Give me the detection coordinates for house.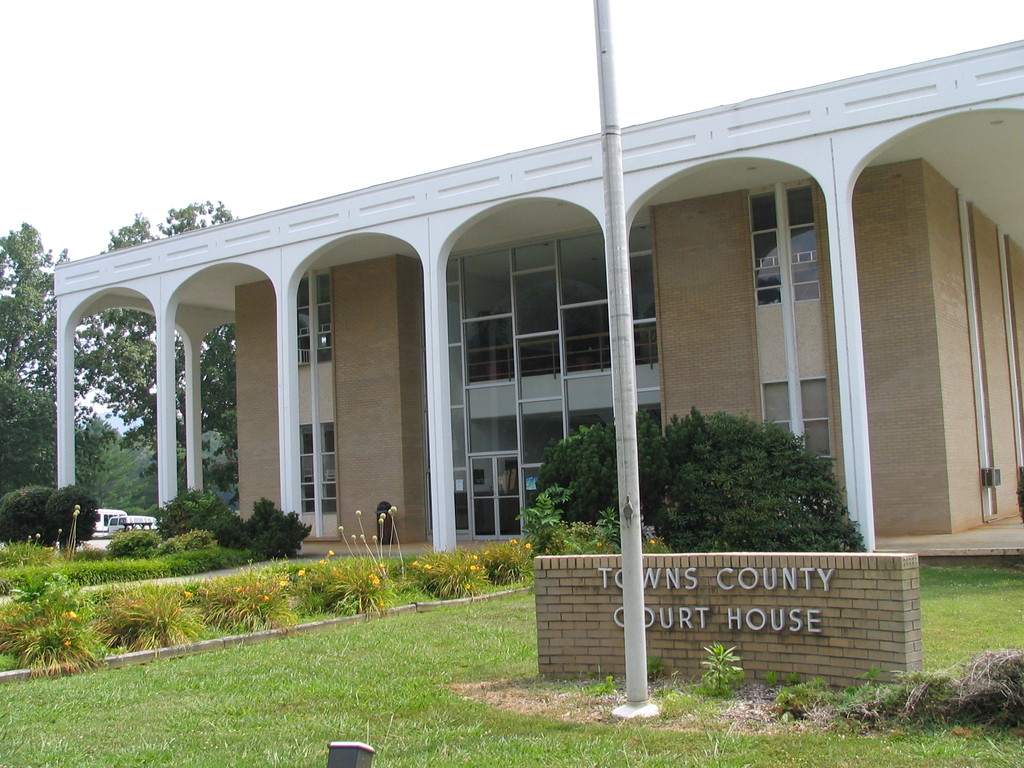
[x1=100, y1=49, x2=987, y2=603].
